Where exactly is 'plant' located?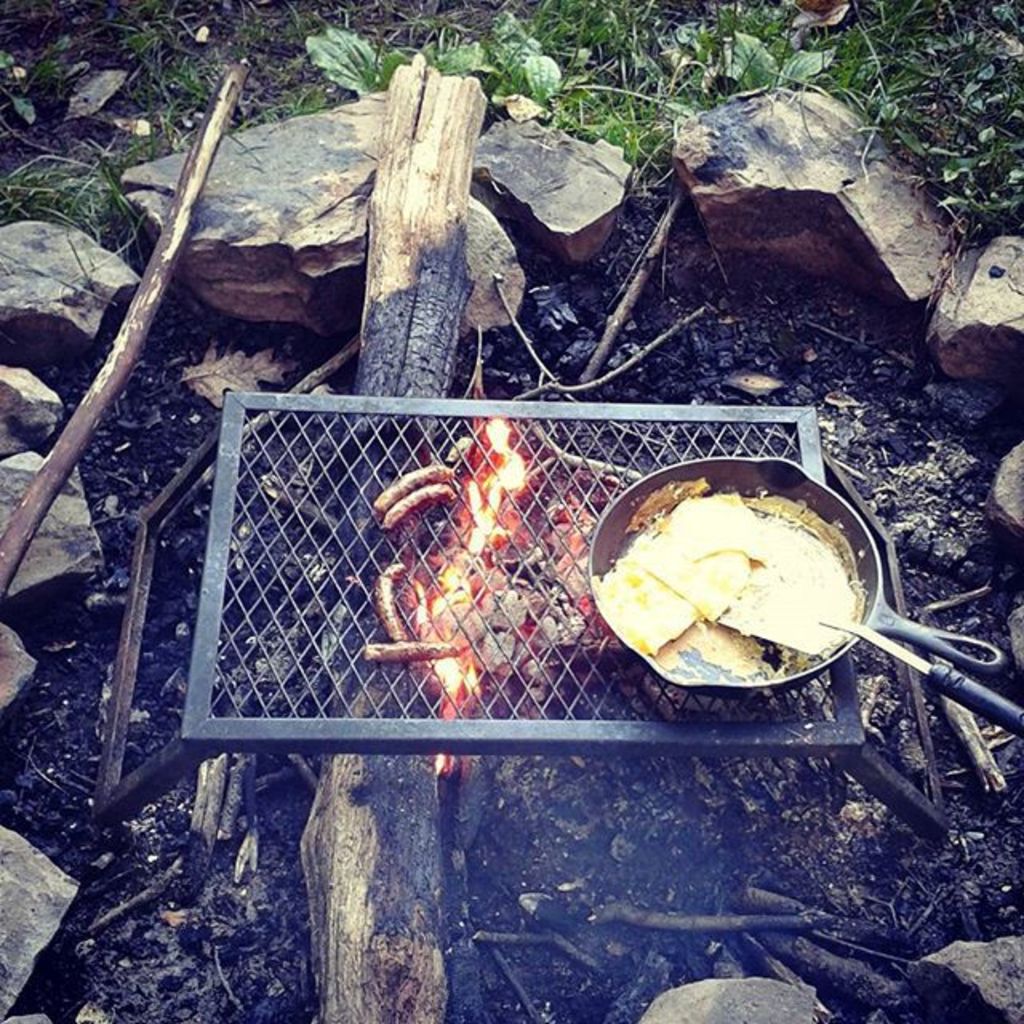
Its bounding box is 0:136:136:235.
